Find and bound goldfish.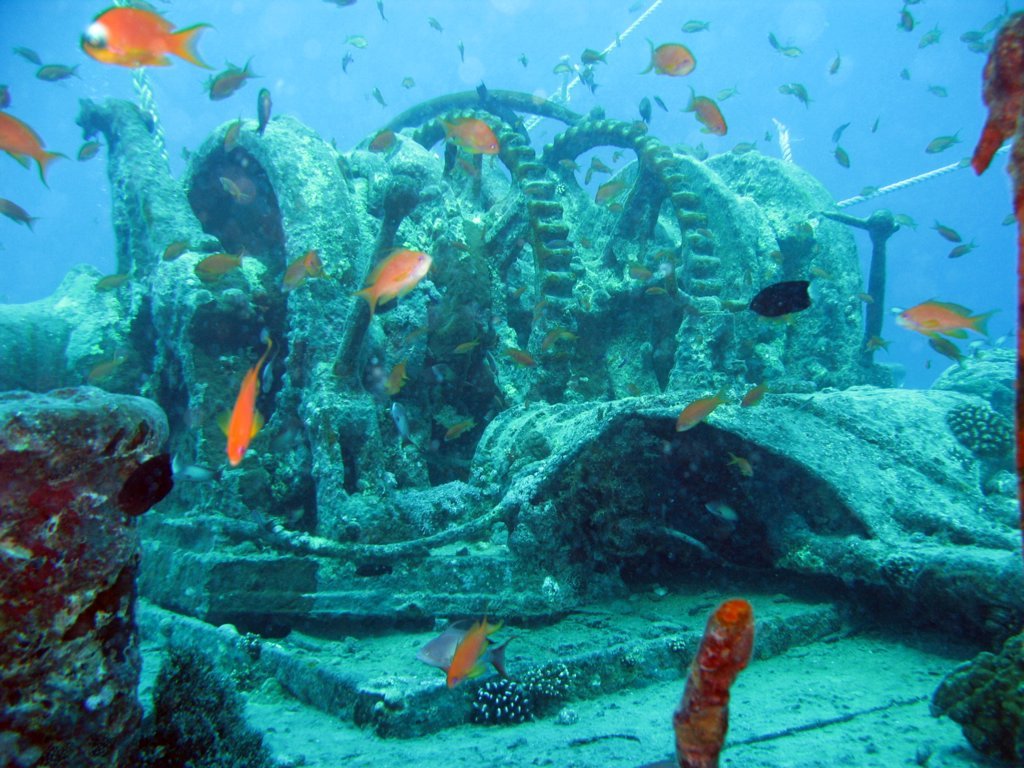
Bound: {"left": 690, "top": 86, "right": 728, "bottom": 138}.
